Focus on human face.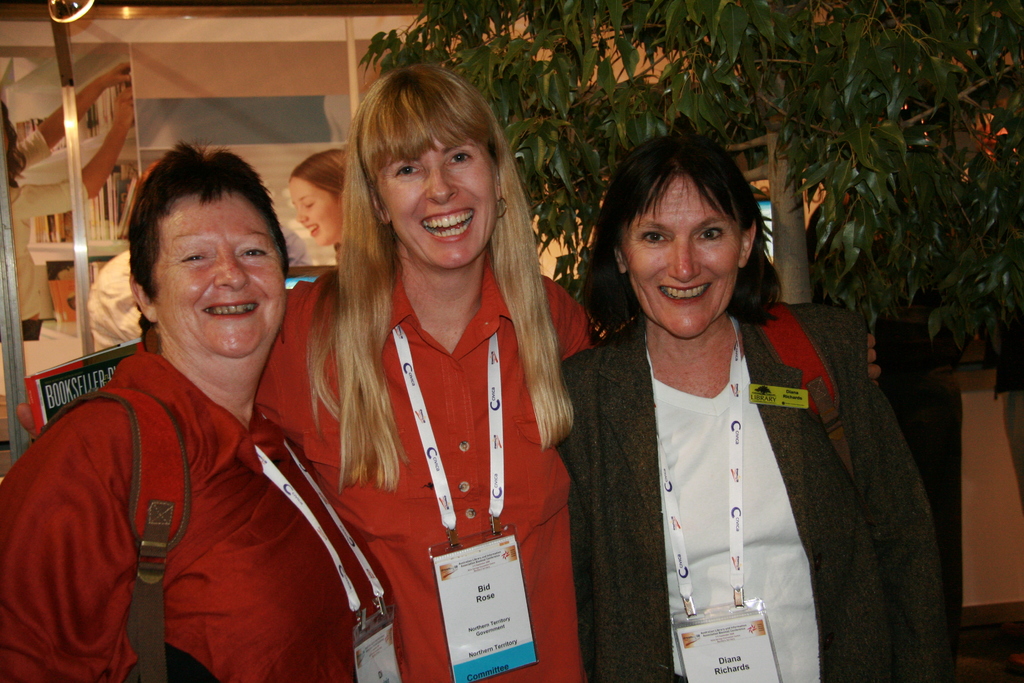
Focused at 154, 190, 289, 356.
